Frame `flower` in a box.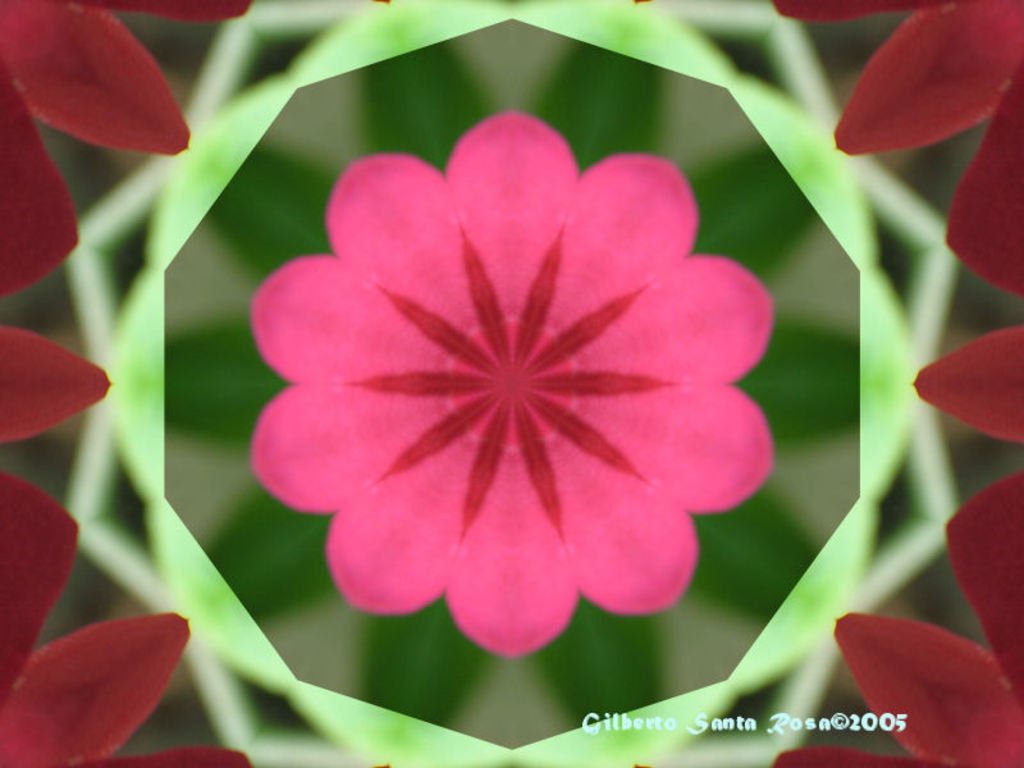
0, 316, 115, 449.
